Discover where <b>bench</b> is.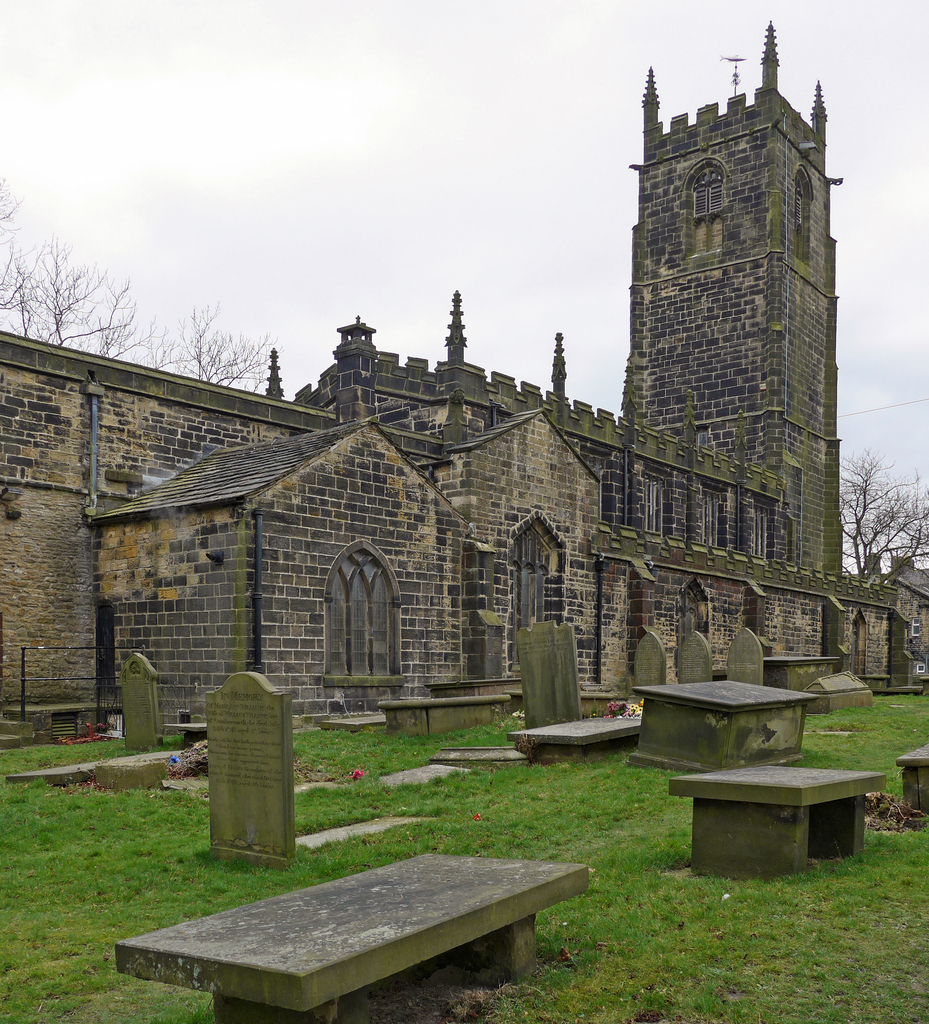
Discovered at <region>672, 765, 882, 879</region>.
